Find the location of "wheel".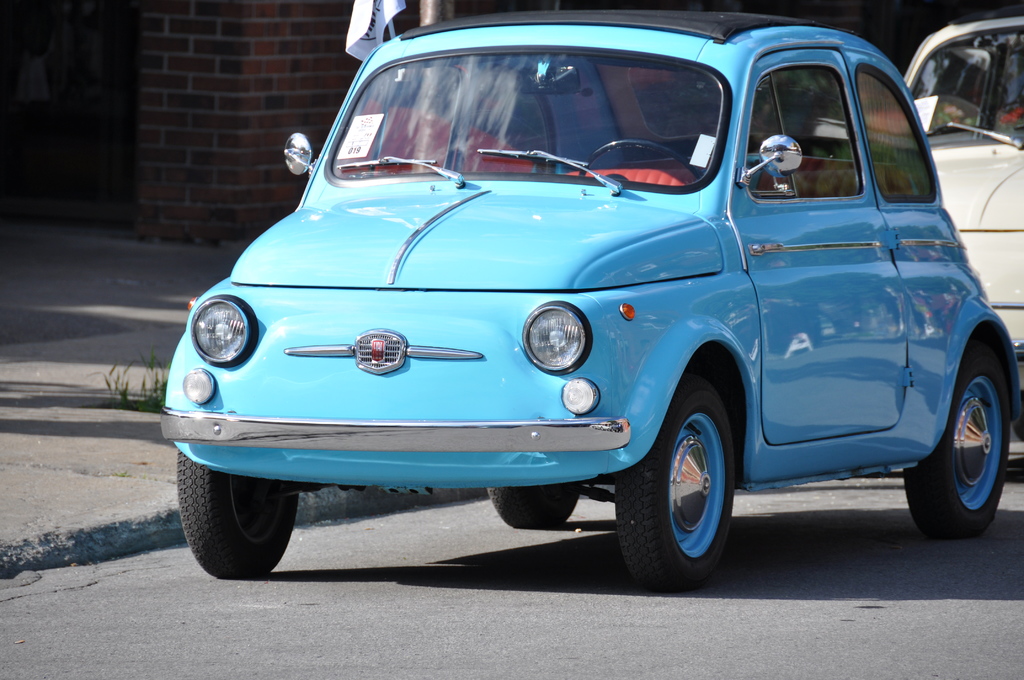
Location: left=173, top=449, right=305, bottom=571.
